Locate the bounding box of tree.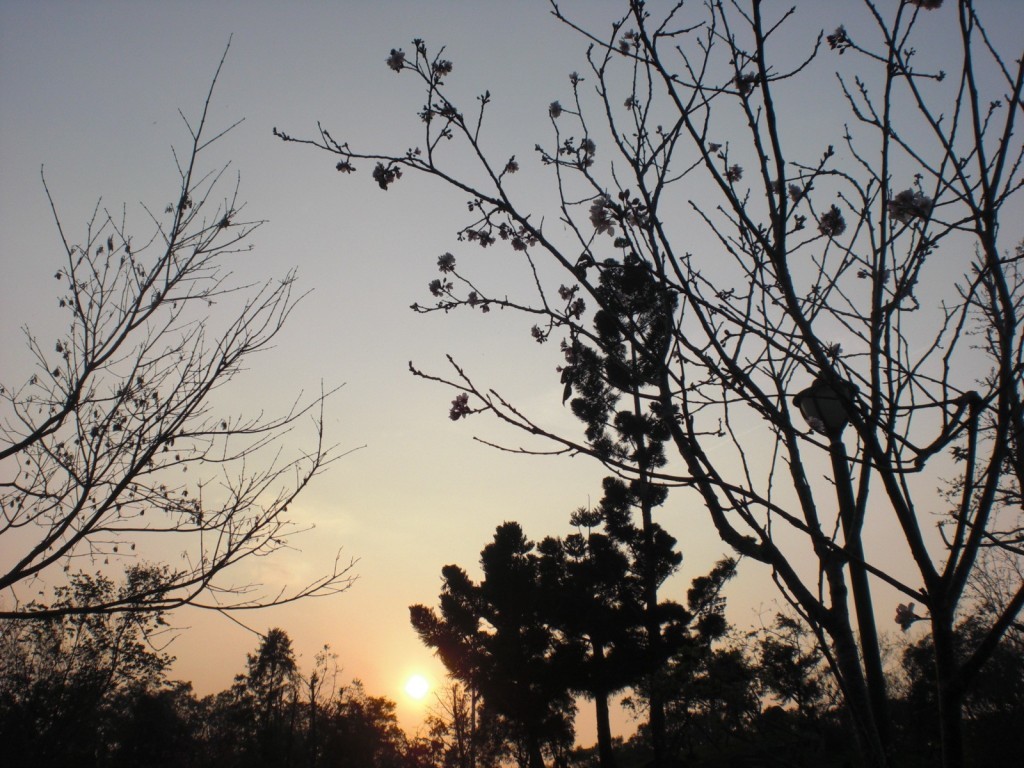
Bounding box: (0,562,197,767).
